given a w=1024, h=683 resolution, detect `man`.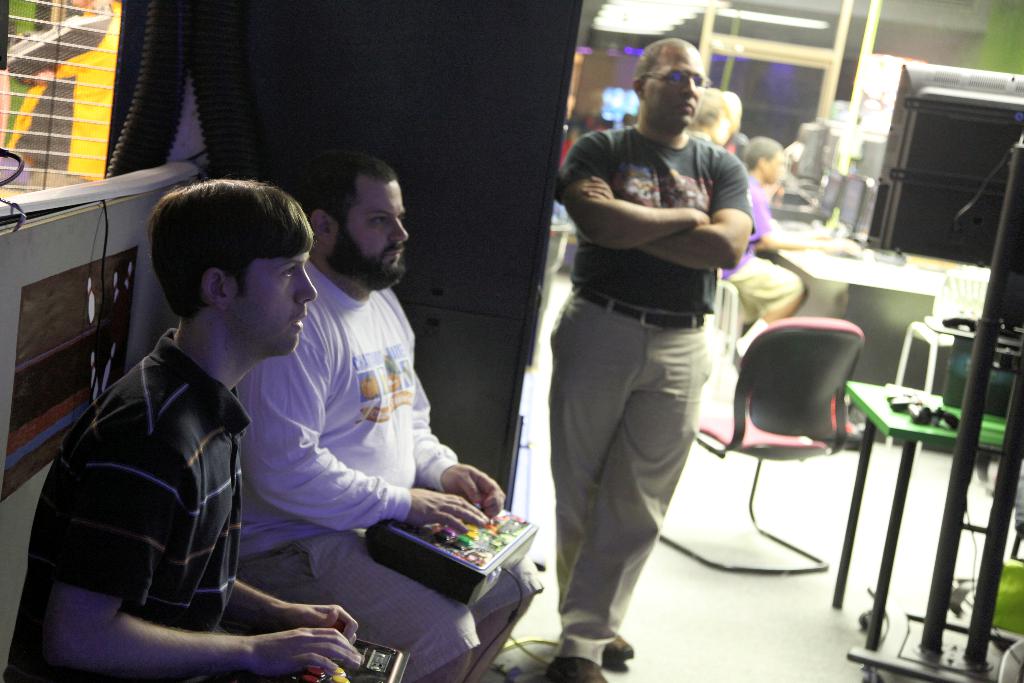
l=525, t=42, r=764, b=659.
